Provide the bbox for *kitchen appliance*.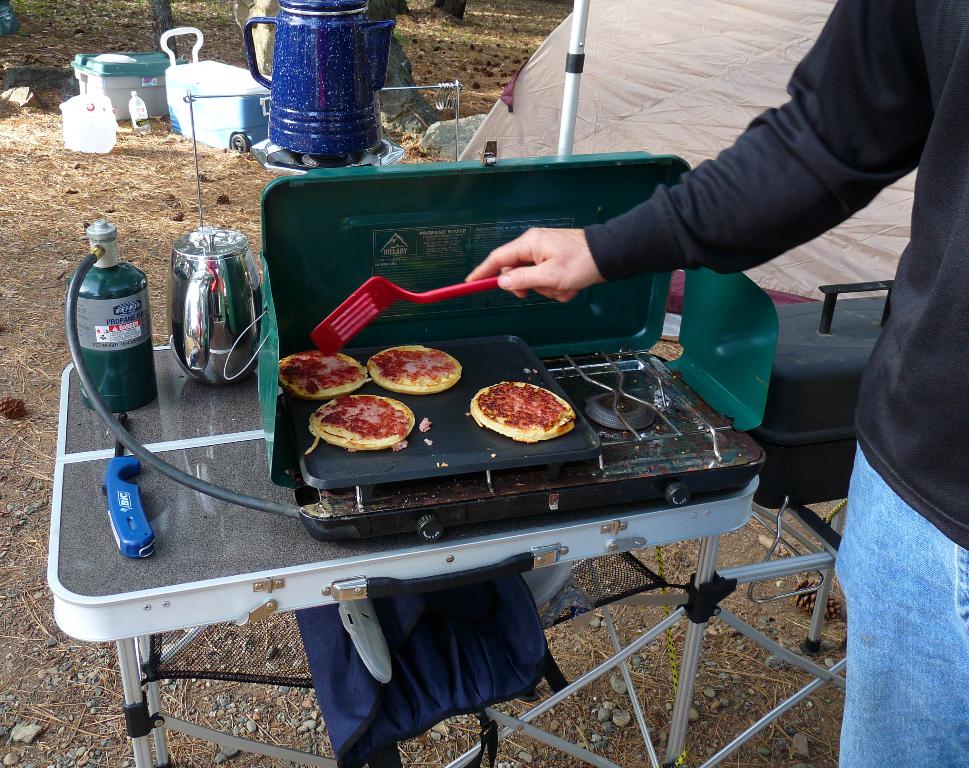
[x1=236, y1=175, x2=796, y2=583].
